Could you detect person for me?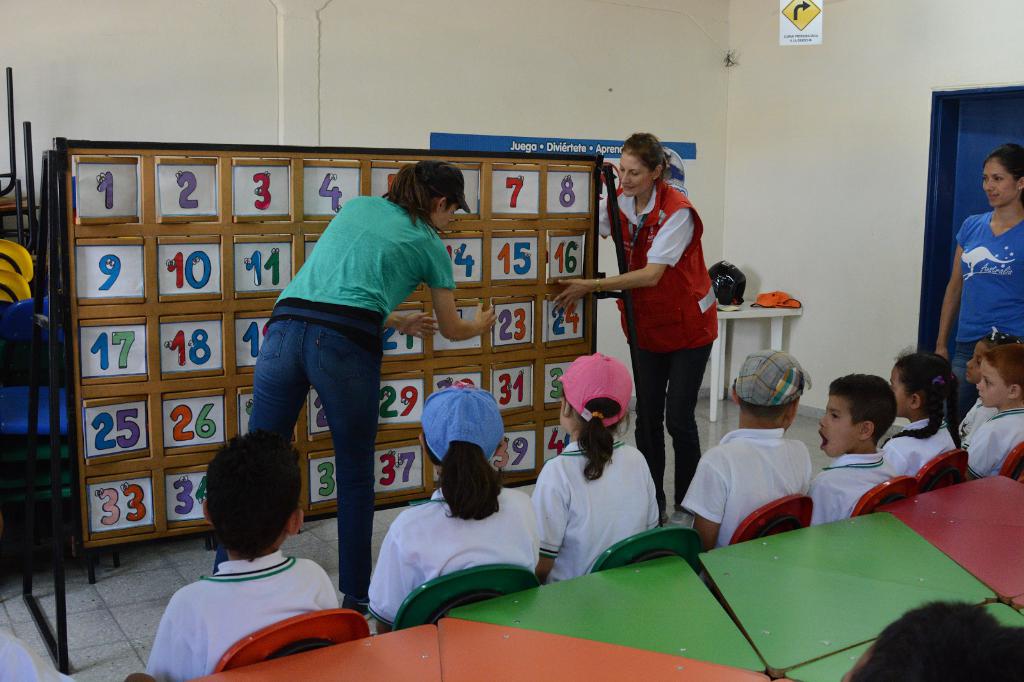
Detection result: select_region(532, 351, 661, 586).
